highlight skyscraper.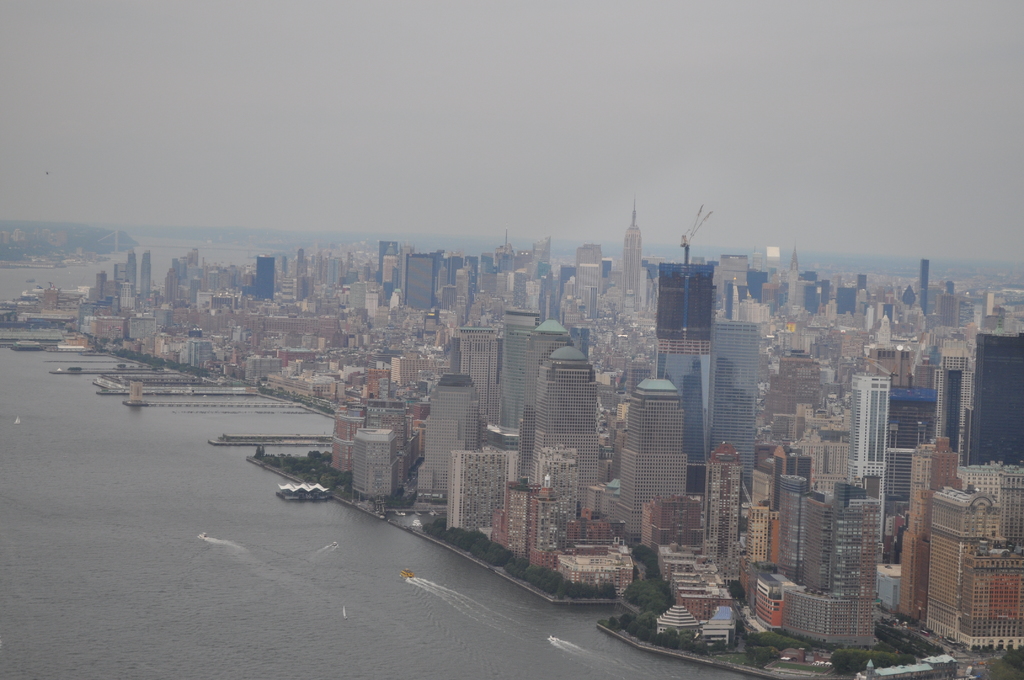
Highlighted region: select_region(575, 241, 605, 300).
